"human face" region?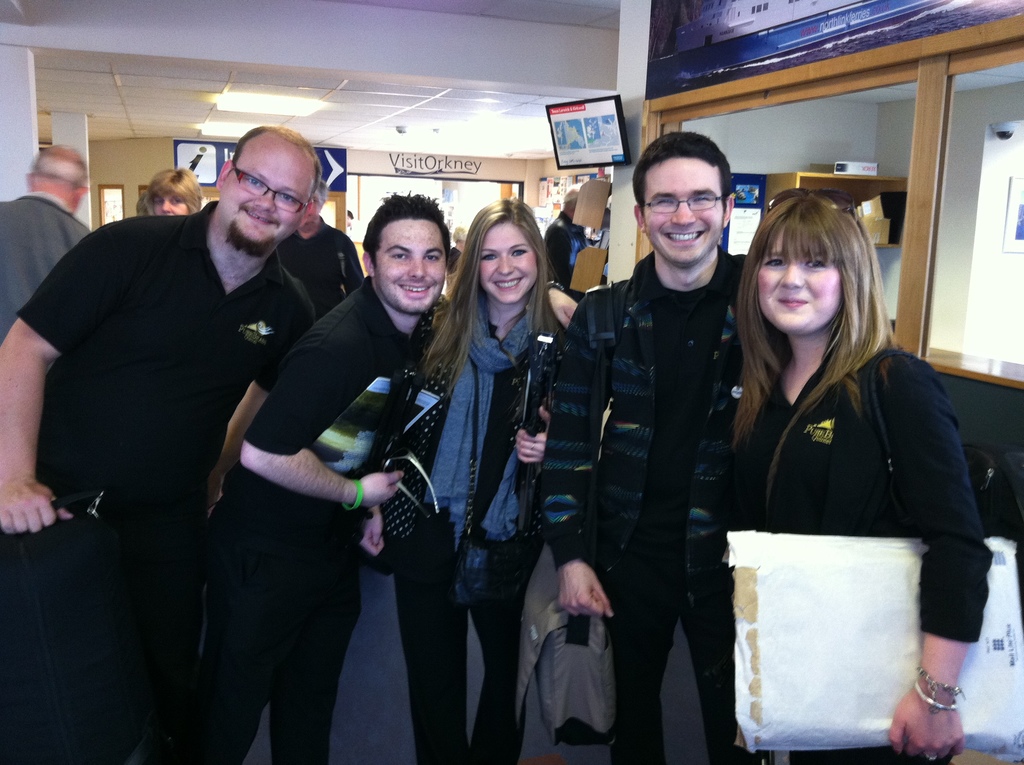
749 224 847 341
